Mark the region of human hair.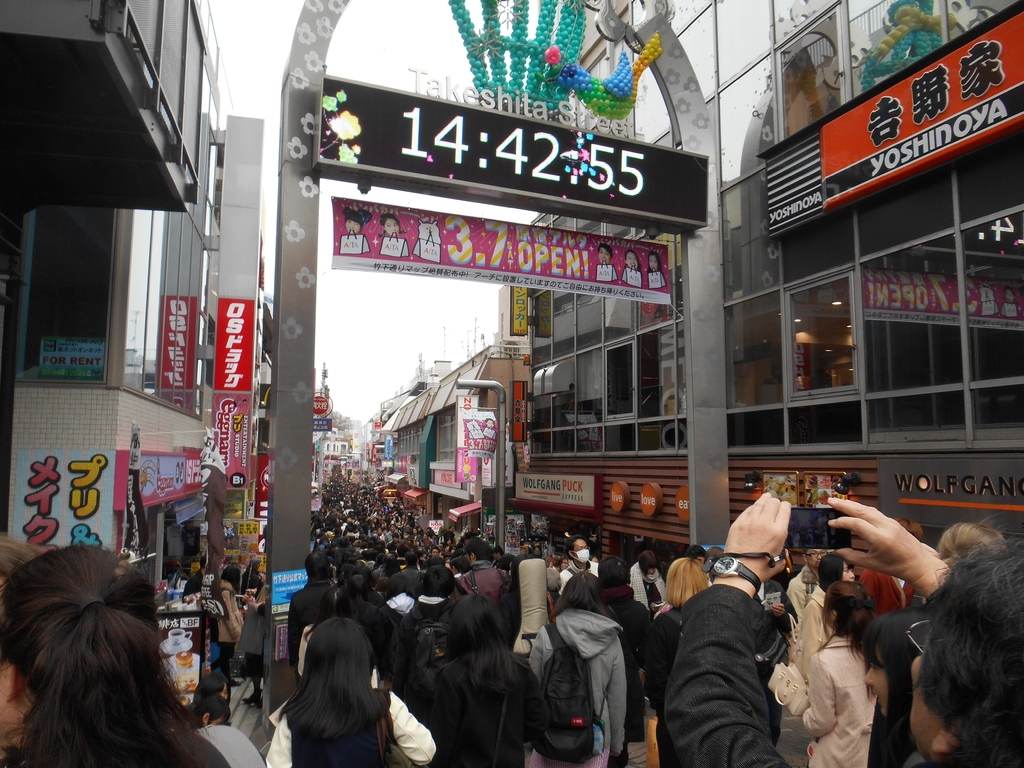
Region: {"left": 801, "top": 549, "right": 807, "bottom": 564}.
